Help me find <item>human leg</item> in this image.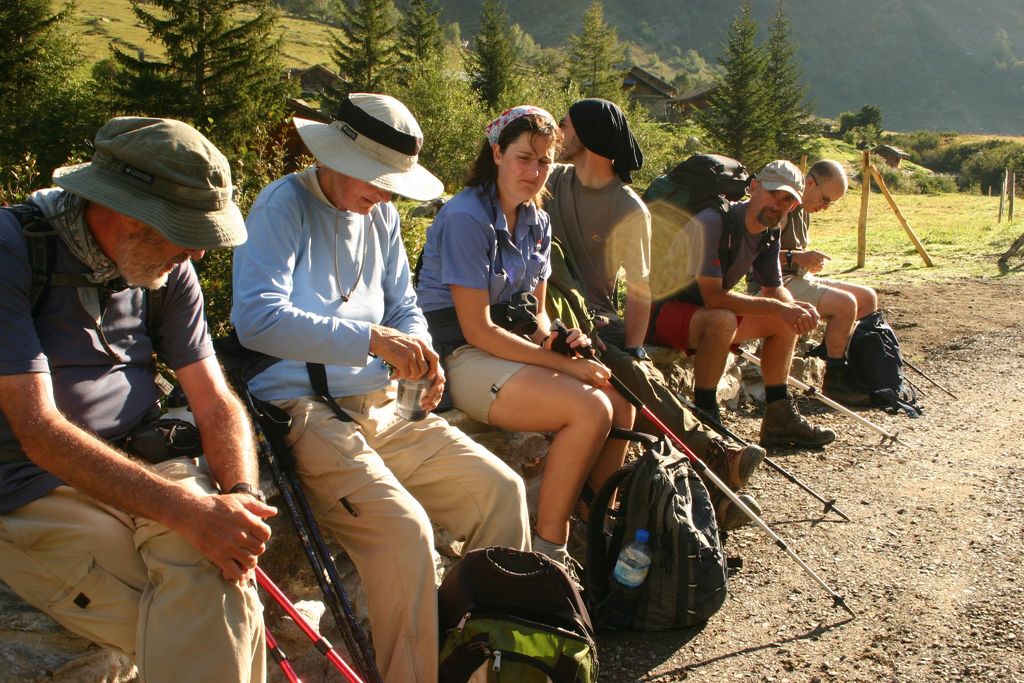
Found it: rect(735, 300, 828, 439).
